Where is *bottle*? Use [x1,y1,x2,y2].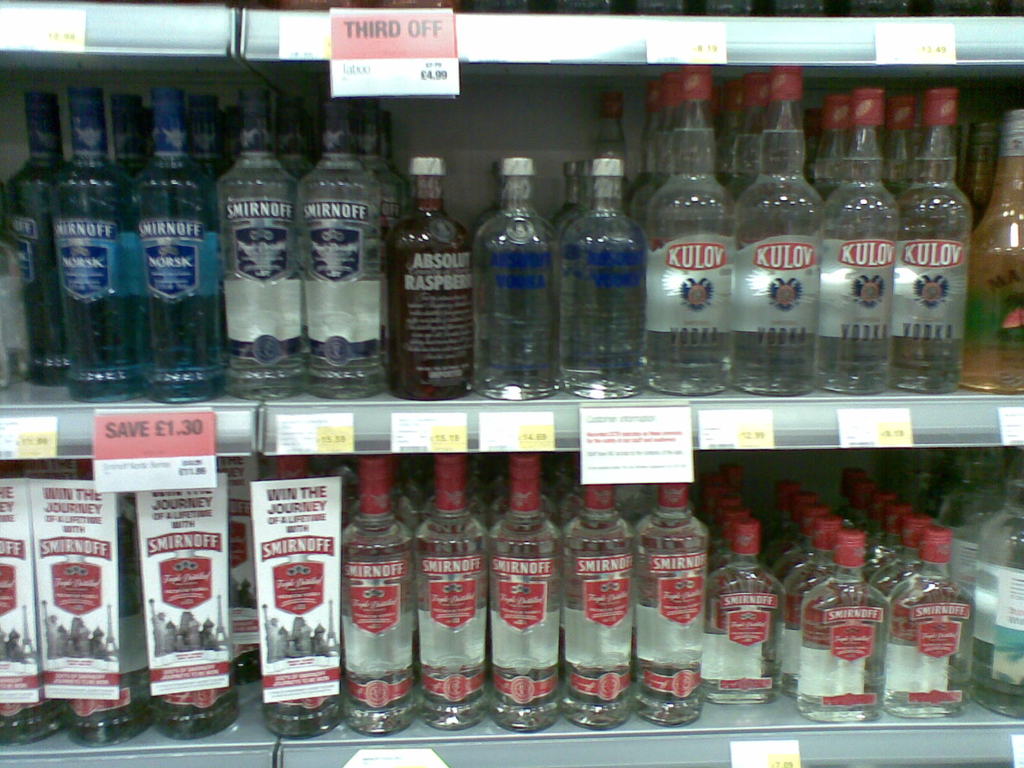
[286,95,390,390].
